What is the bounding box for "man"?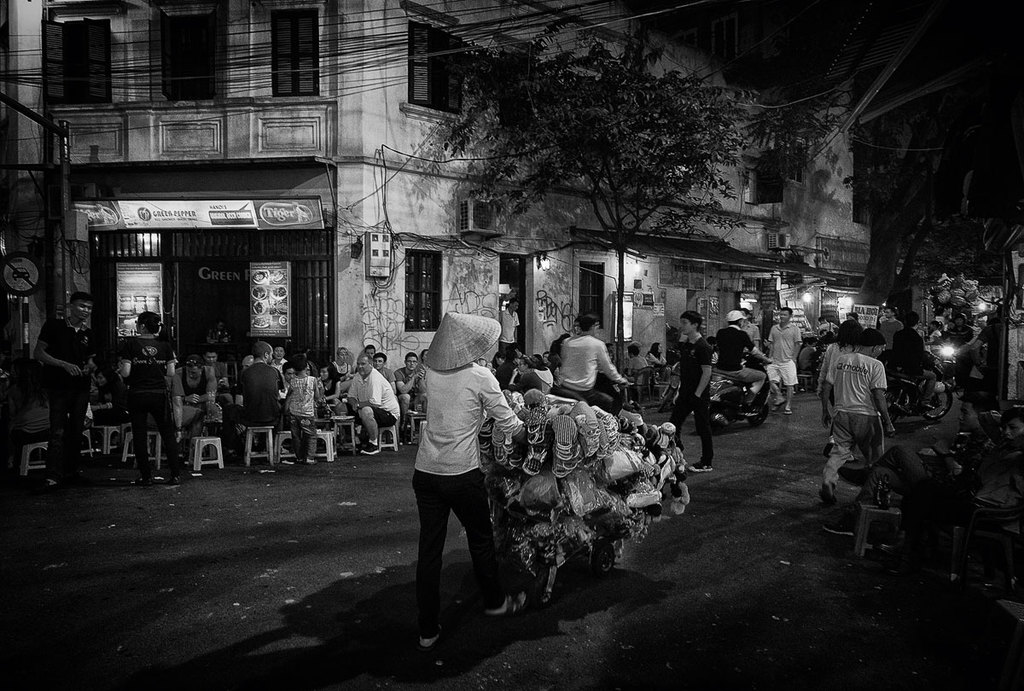
Rect(625, 339, 655, 386).
